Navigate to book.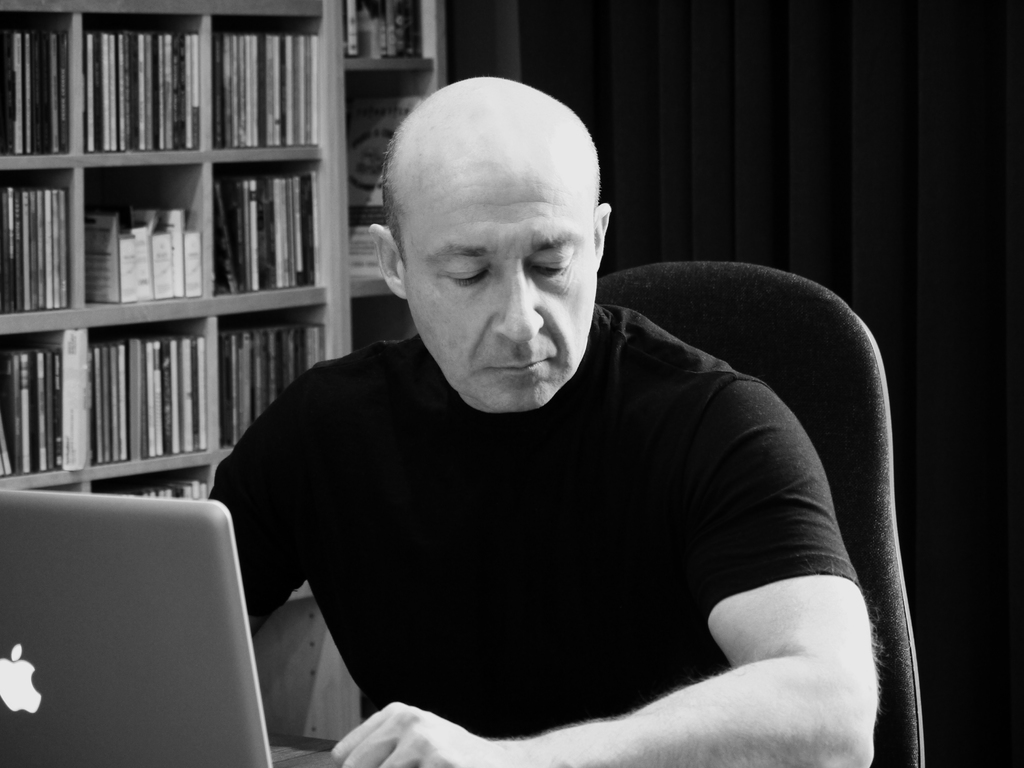
Navigation target: bbox=(3, 189, 18, 308).
